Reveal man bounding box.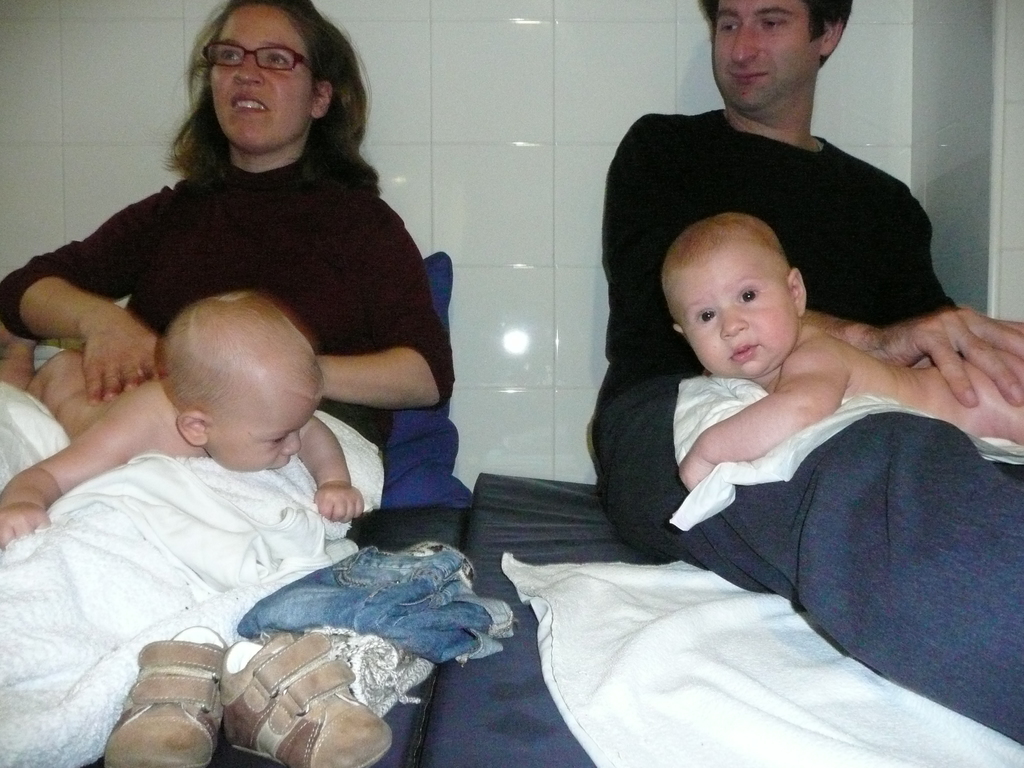
Revealed: {"x1": 589, "y1": 0, "x2": 1023, "y2": 760}.
